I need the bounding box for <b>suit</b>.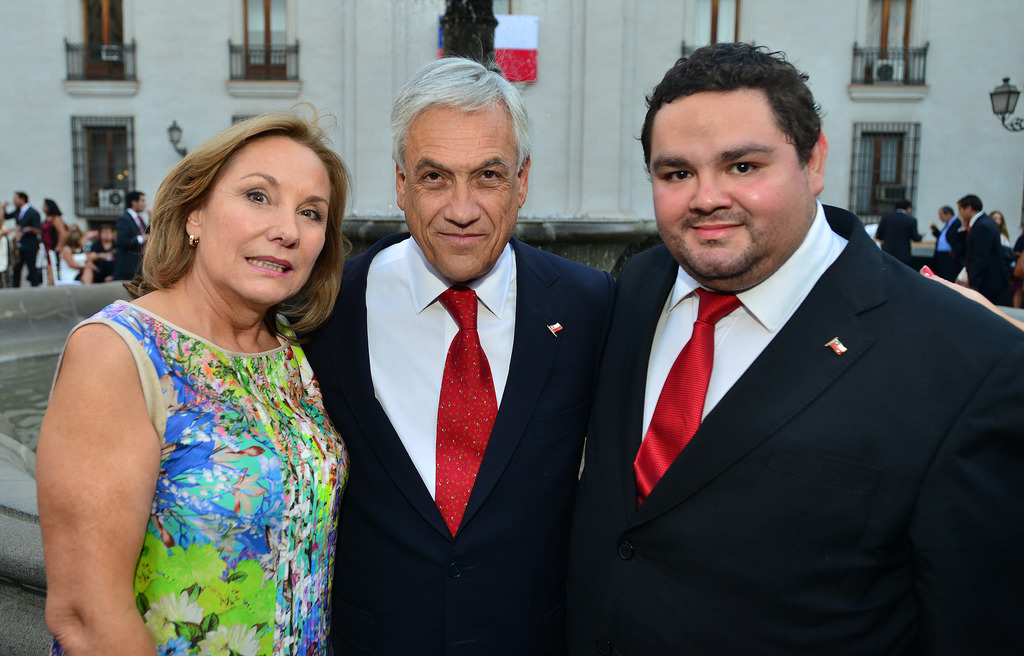
Here it is: box=[289, 228, 618, 655].
